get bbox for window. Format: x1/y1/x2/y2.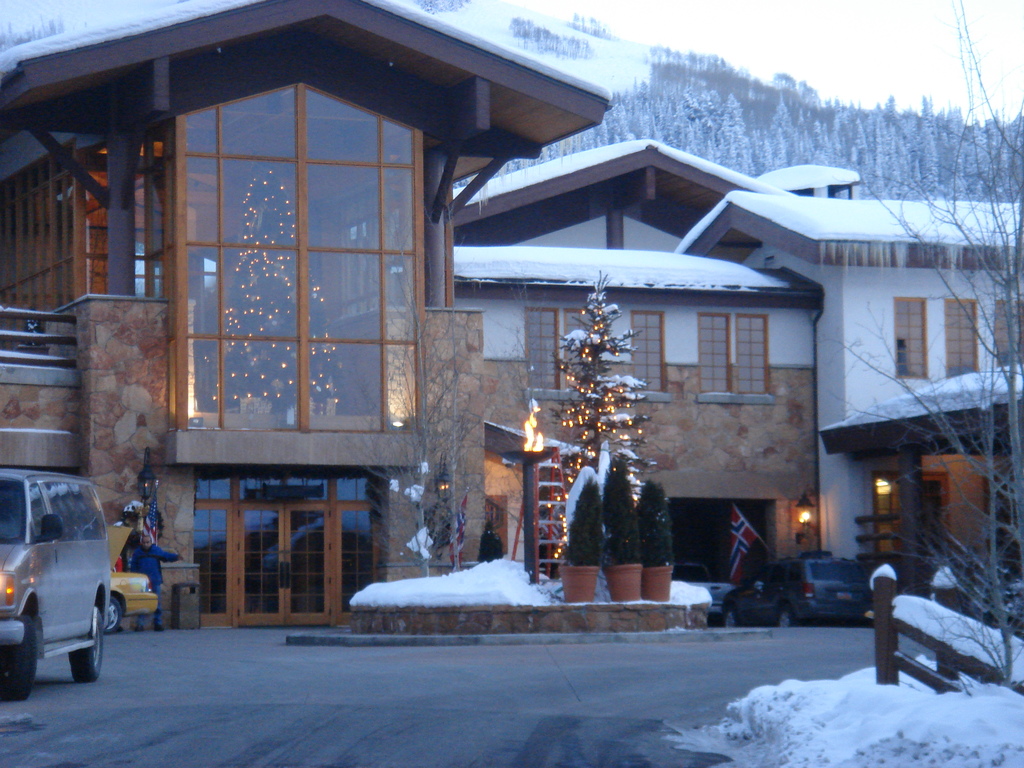
52/482/109/539.
